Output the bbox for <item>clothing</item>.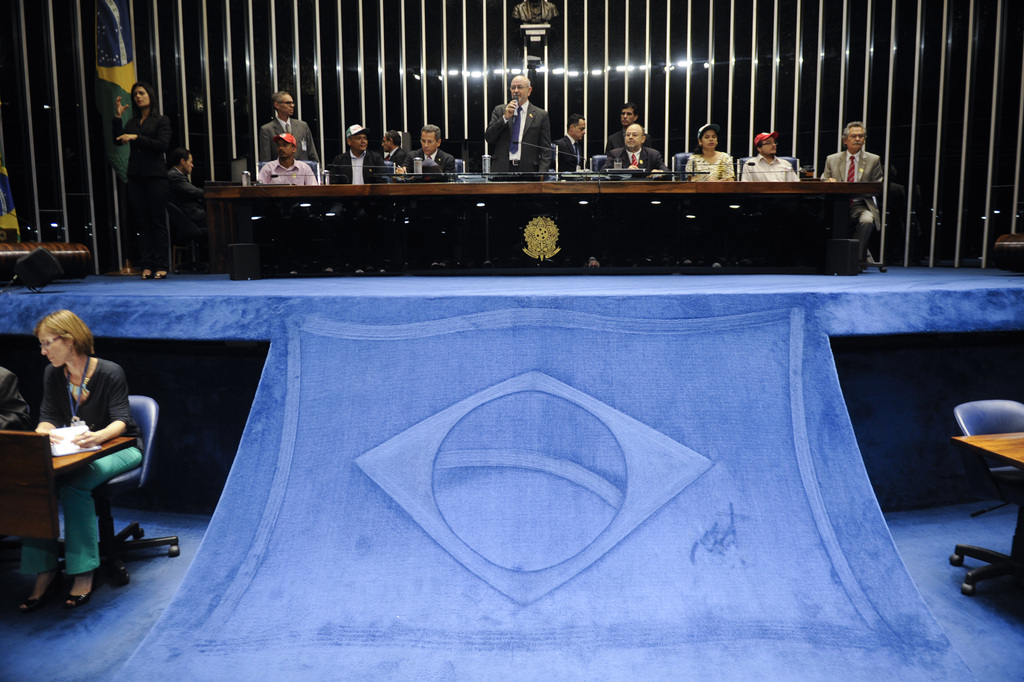
locate(685, 147, 740, 185).
